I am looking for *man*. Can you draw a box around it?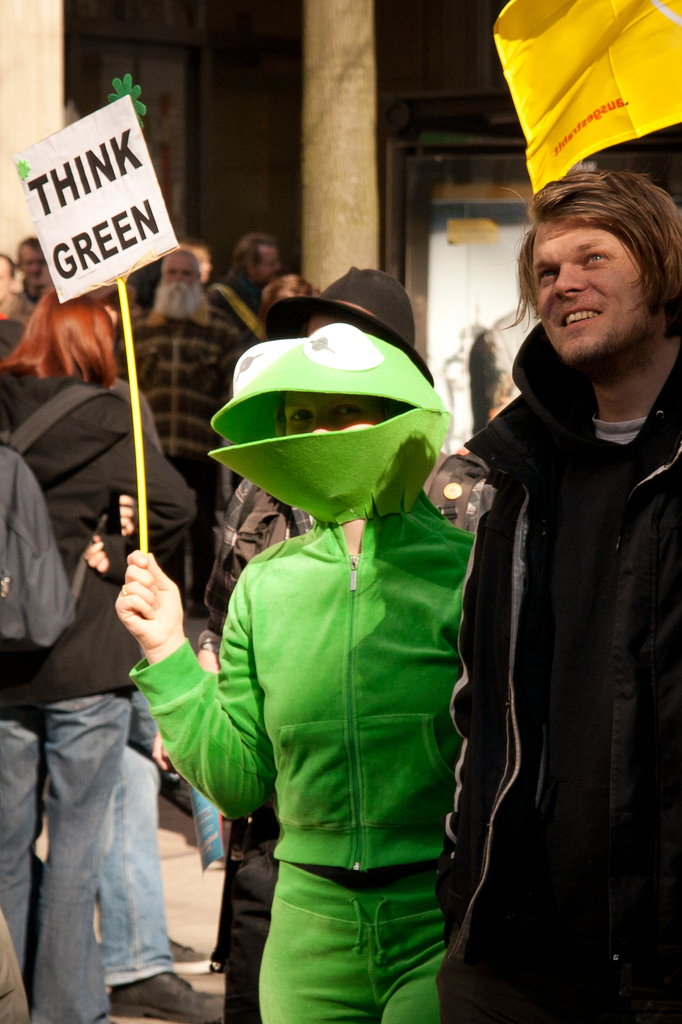
Sure, the bounding box is crop(440, 215, 669, 1002).
